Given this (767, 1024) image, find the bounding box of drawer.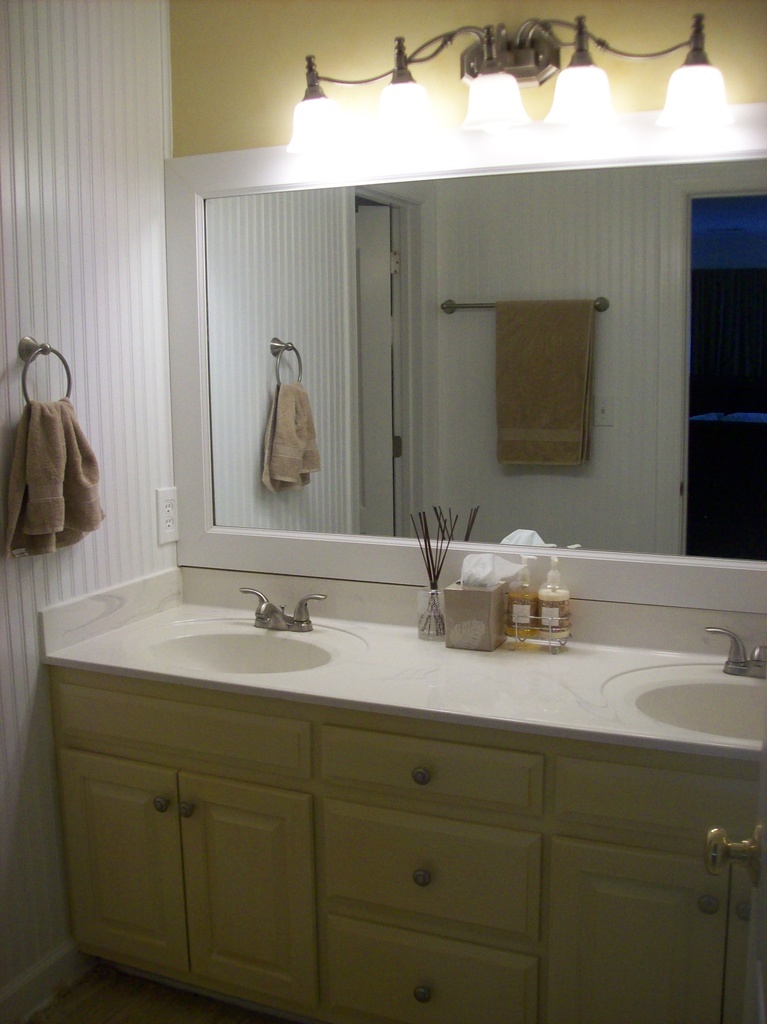
left=321, top=723, right=538, bottom=812.
